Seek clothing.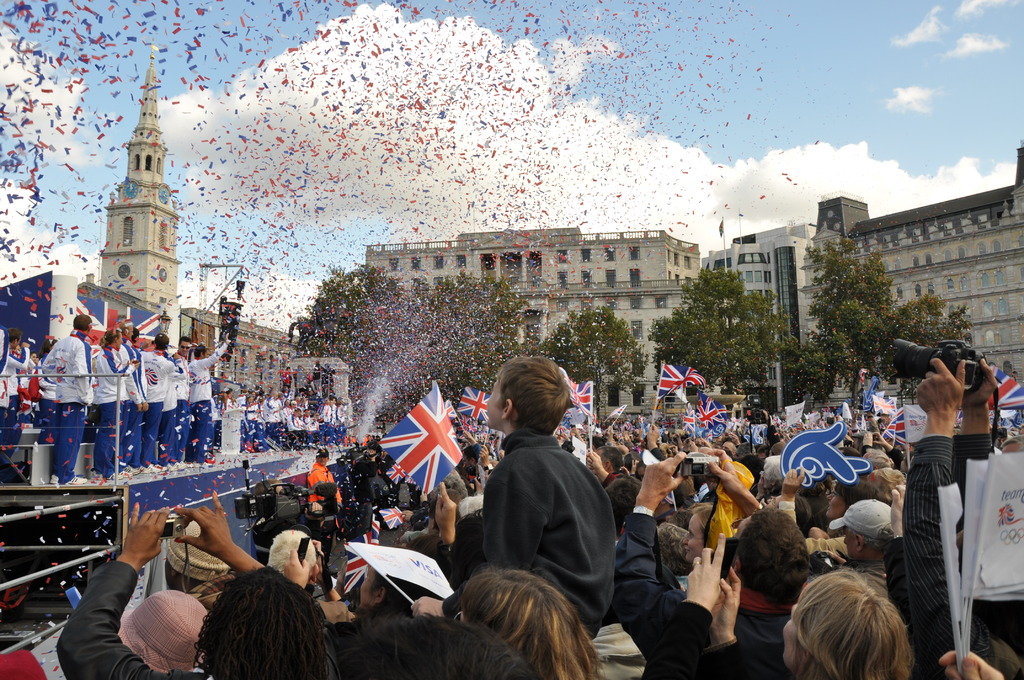
<bbox>43, 617, 182, 668</bbox>.
